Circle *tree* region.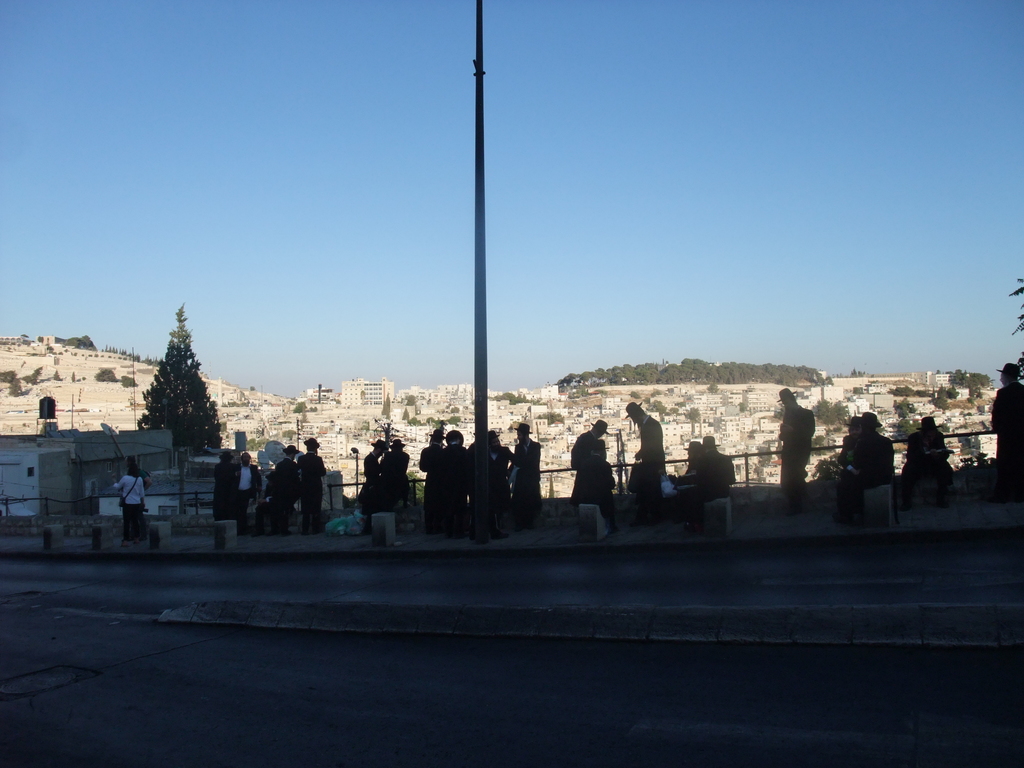
Region: 685, 403, 698, 424.
